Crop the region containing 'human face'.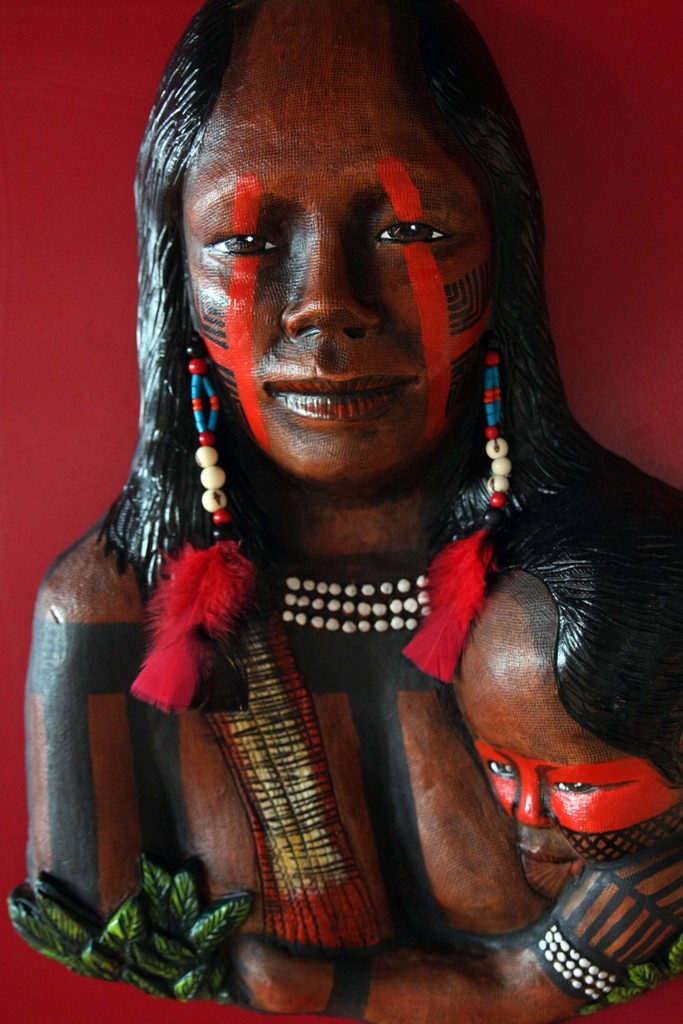
Crop region: crop(174, 60, 502, 469).
